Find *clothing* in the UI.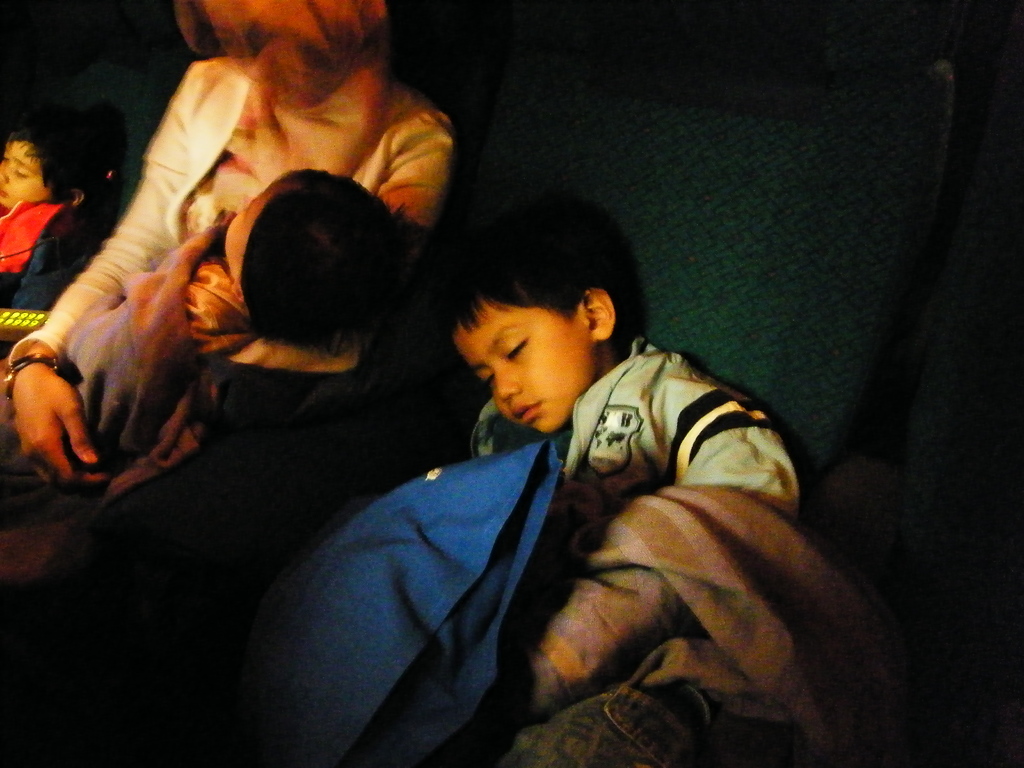
UI element at 279:442:556:767.
